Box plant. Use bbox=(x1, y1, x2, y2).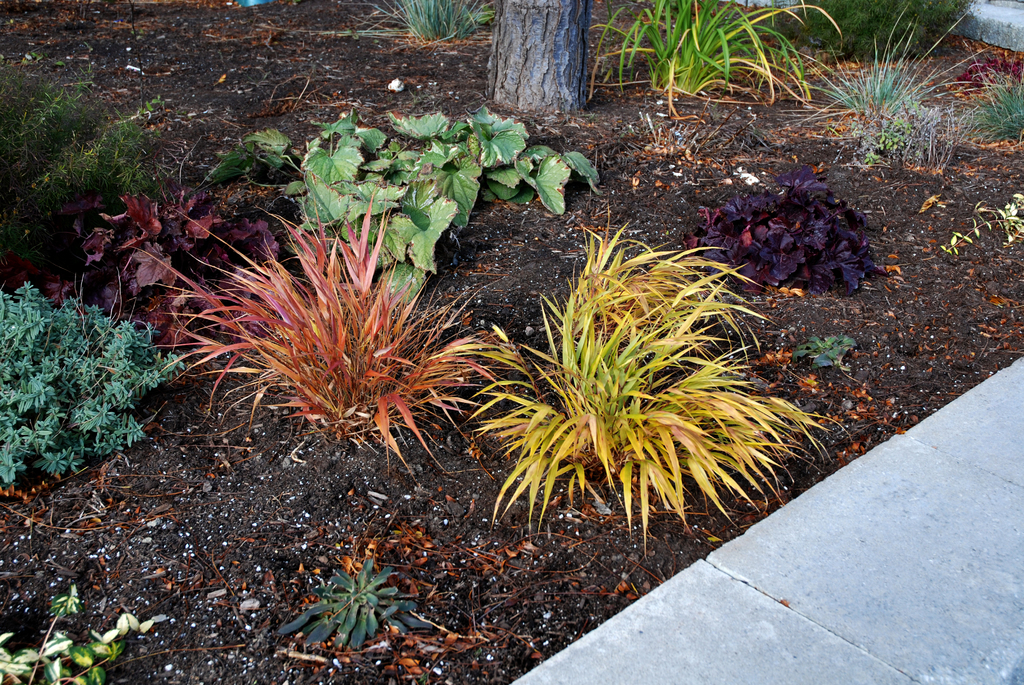
bbox=(206, 98, 612, 318).
